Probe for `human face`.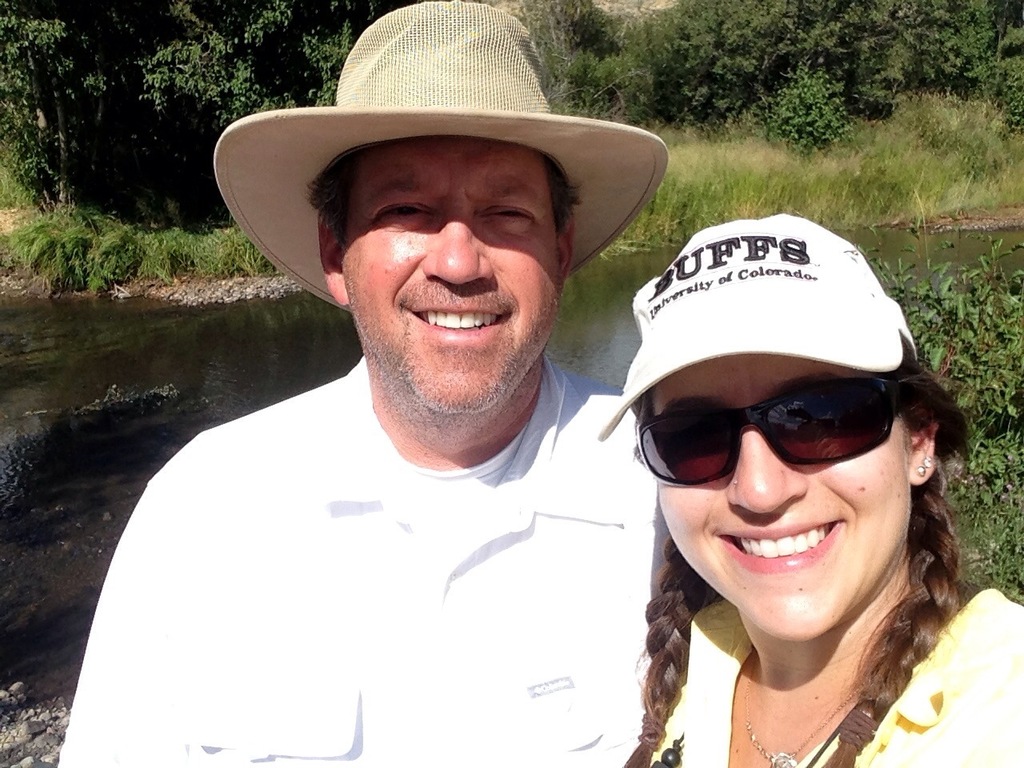
Probe result: bbox=(657, 354, 916, 642).
